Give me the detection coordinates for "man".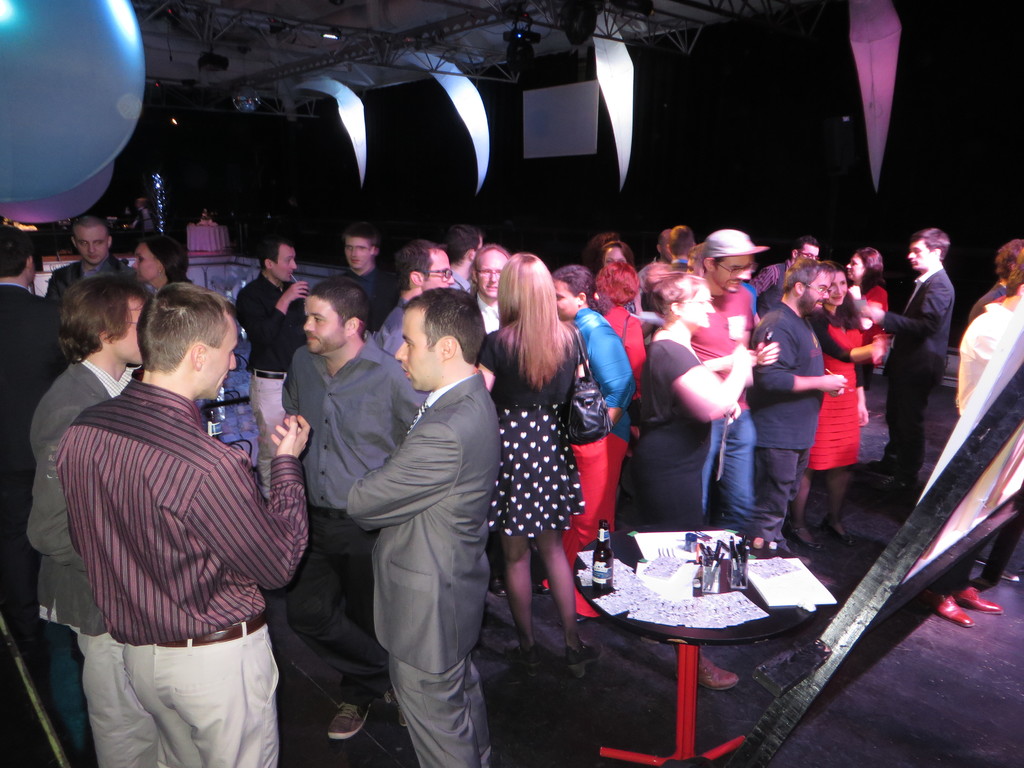
(x1=659, y1=224, x2=692, y2=276).
